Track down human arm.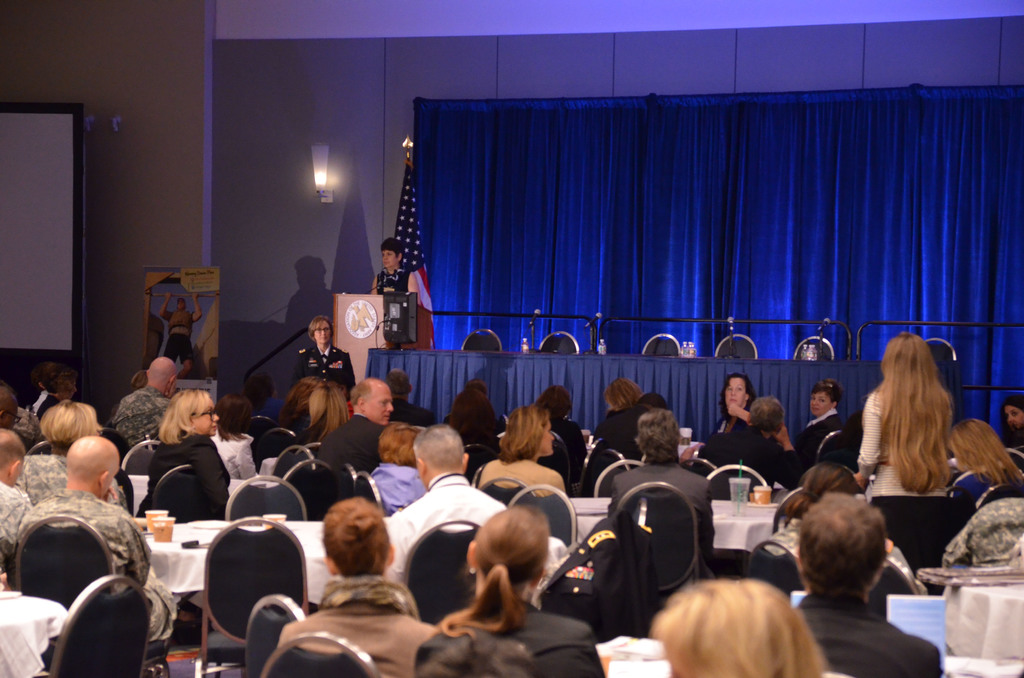
Tracked to select_region(8, 457, 29, 495).
